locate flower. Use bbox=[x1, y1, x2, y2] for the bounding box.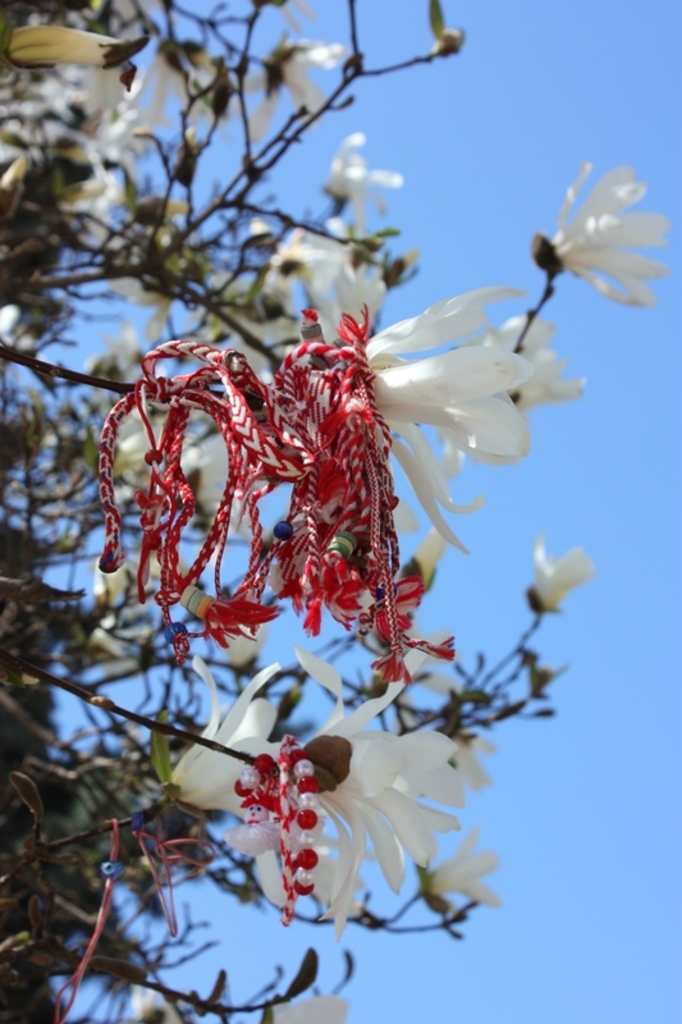
bbox=[171, 650, 288, 820].
